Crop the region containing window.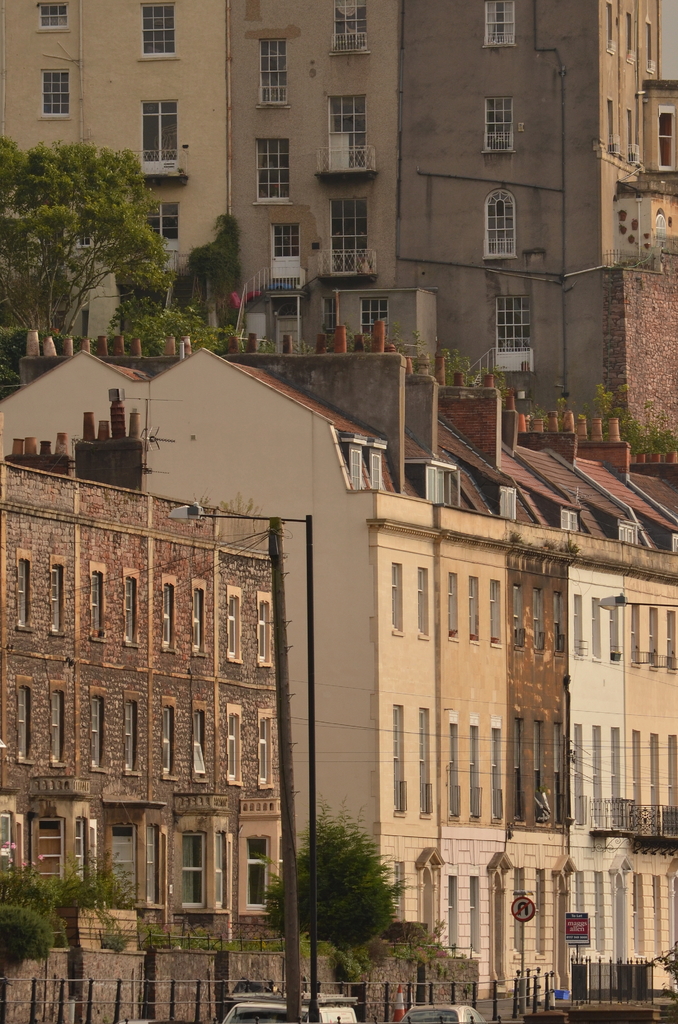
Crop region: {"x1": 447, "y1": 569, "x2": 459, "y2": 641}.
